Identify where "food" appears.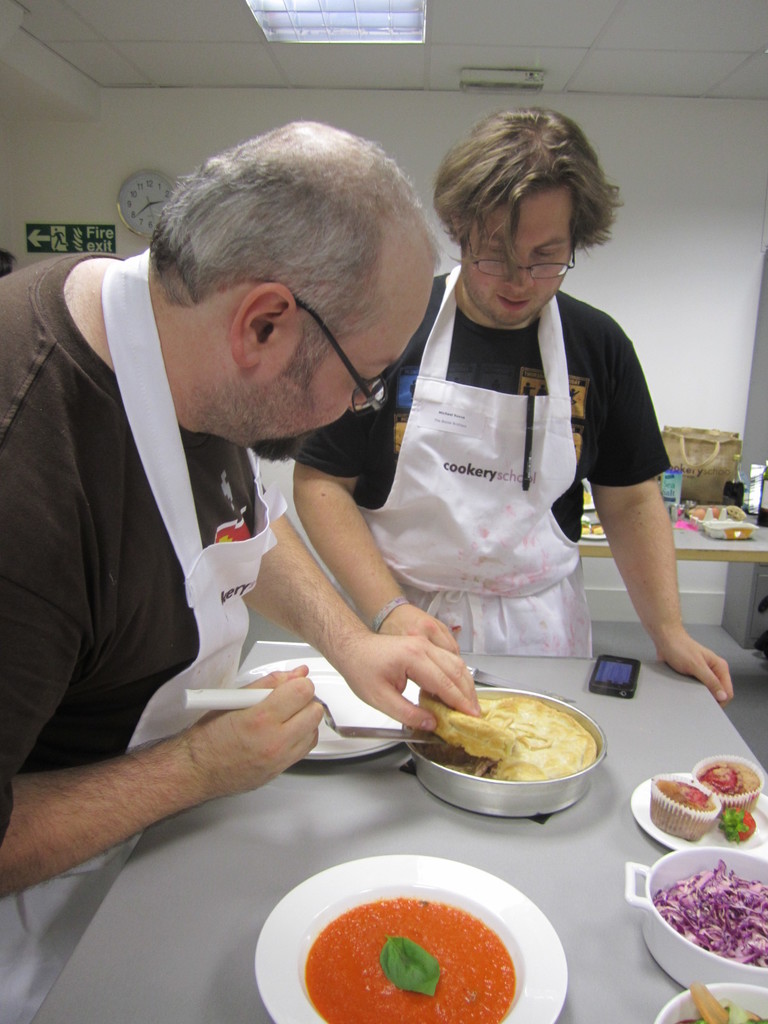
Appears at (716,805,753,844).
